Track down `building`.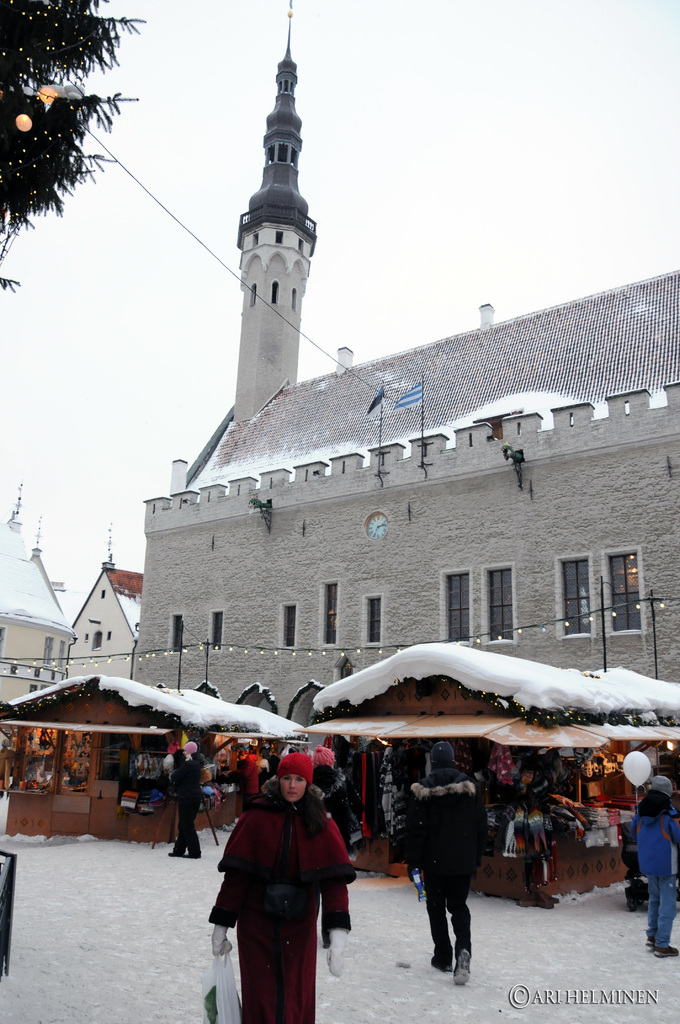
Tracked to [137,0,679,729].
